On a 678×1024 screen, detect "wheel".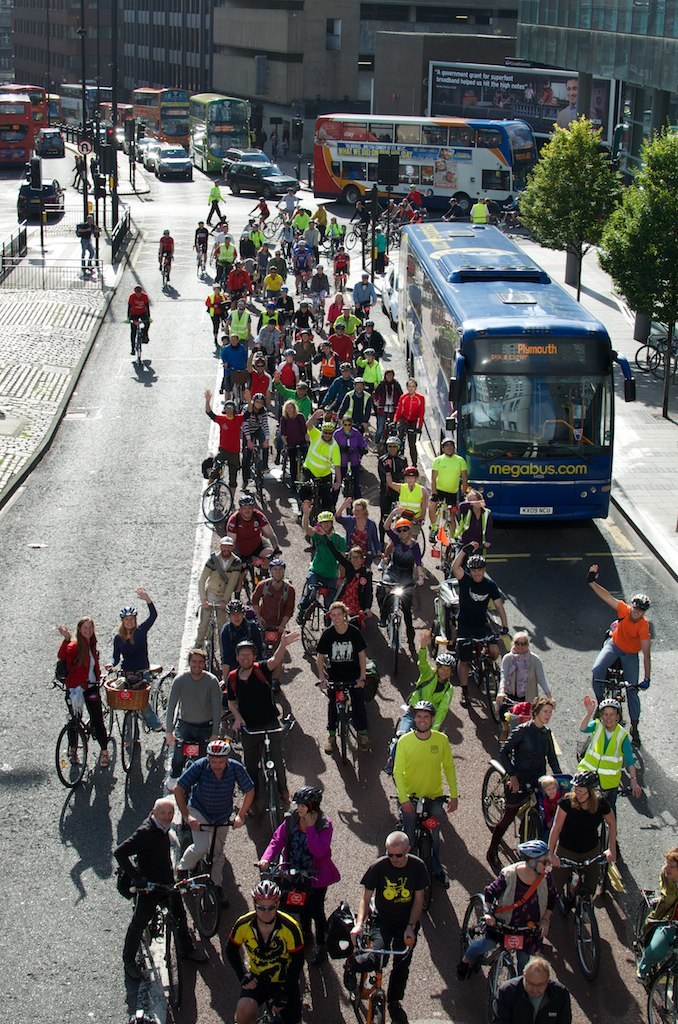
l=119, t=711, r=137, b=774.
